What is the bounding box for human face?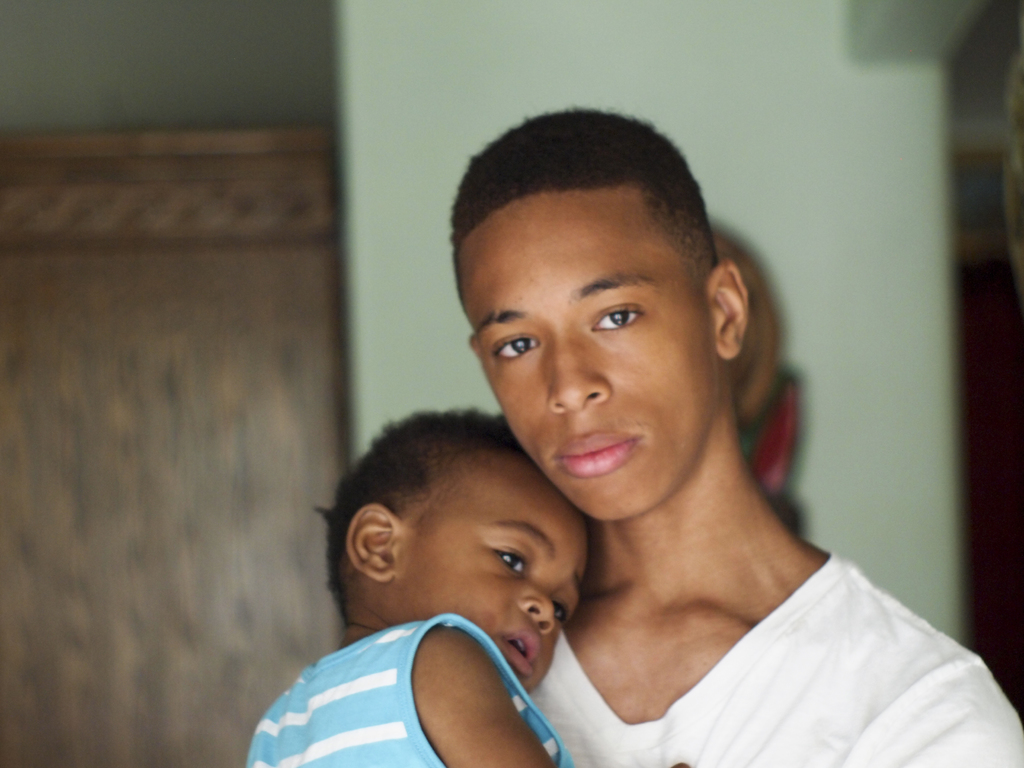
(406, 457, 589, 692).
